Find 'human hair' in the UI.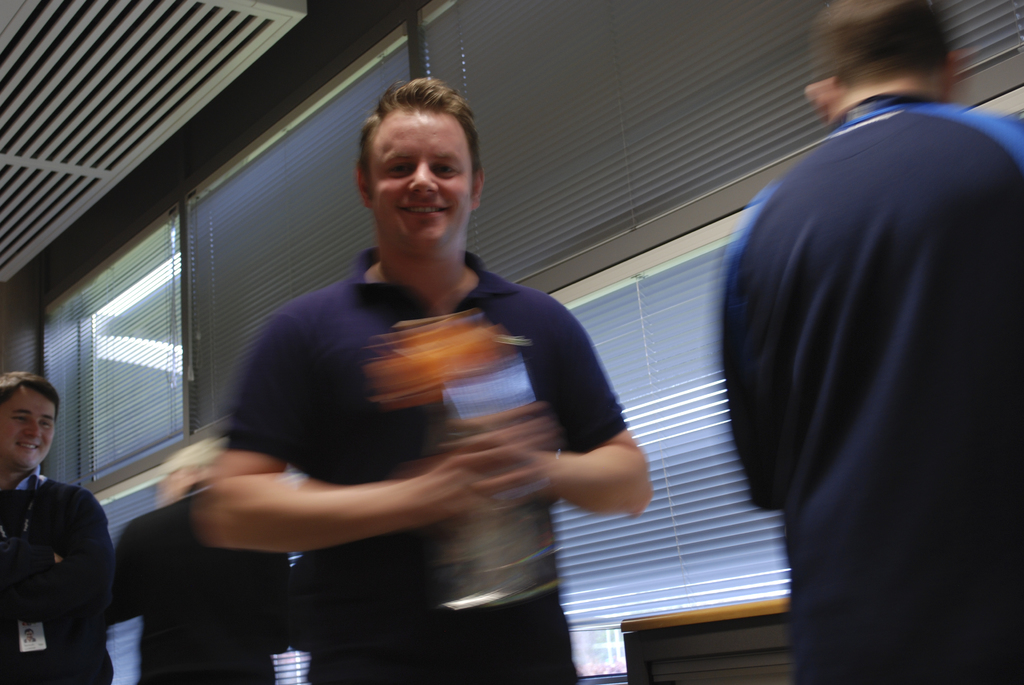
UI element at bbox(820, 0, 959, 88).
